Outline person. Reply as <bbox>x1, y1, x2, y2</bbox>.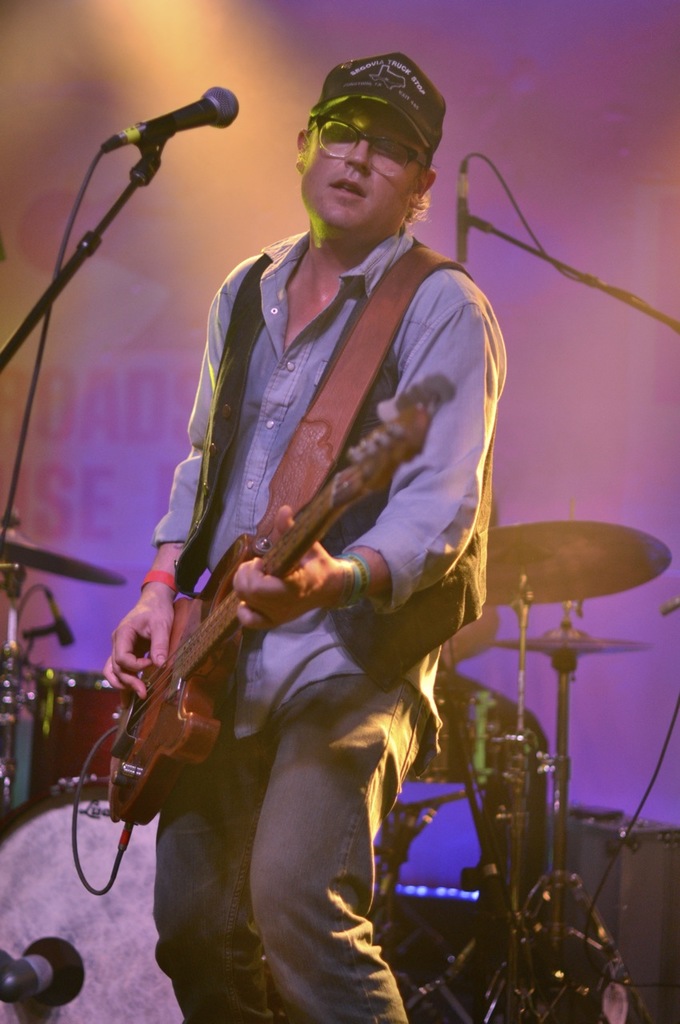
<bbox>138, 64, 522, 988</bbox>.
